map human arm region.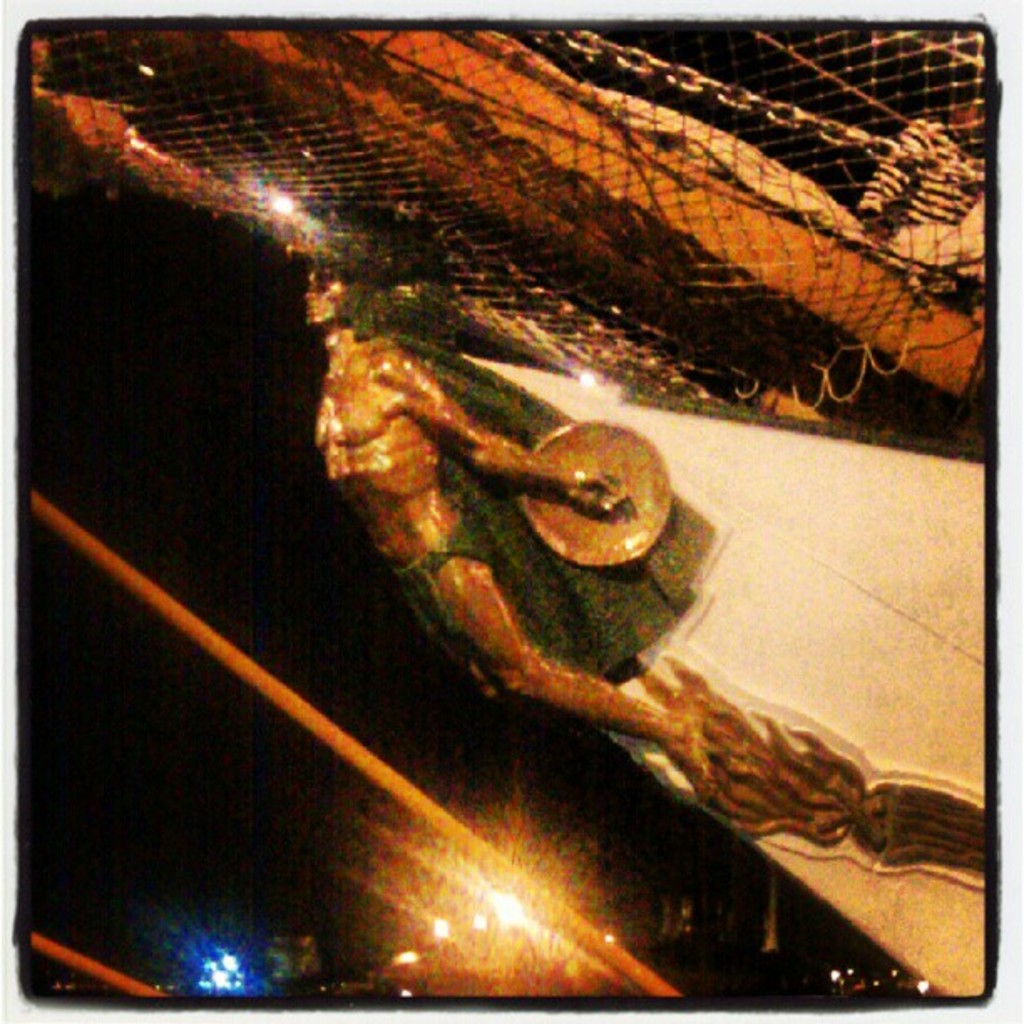
Mapped to bbox(403, 350, 632, 517).
